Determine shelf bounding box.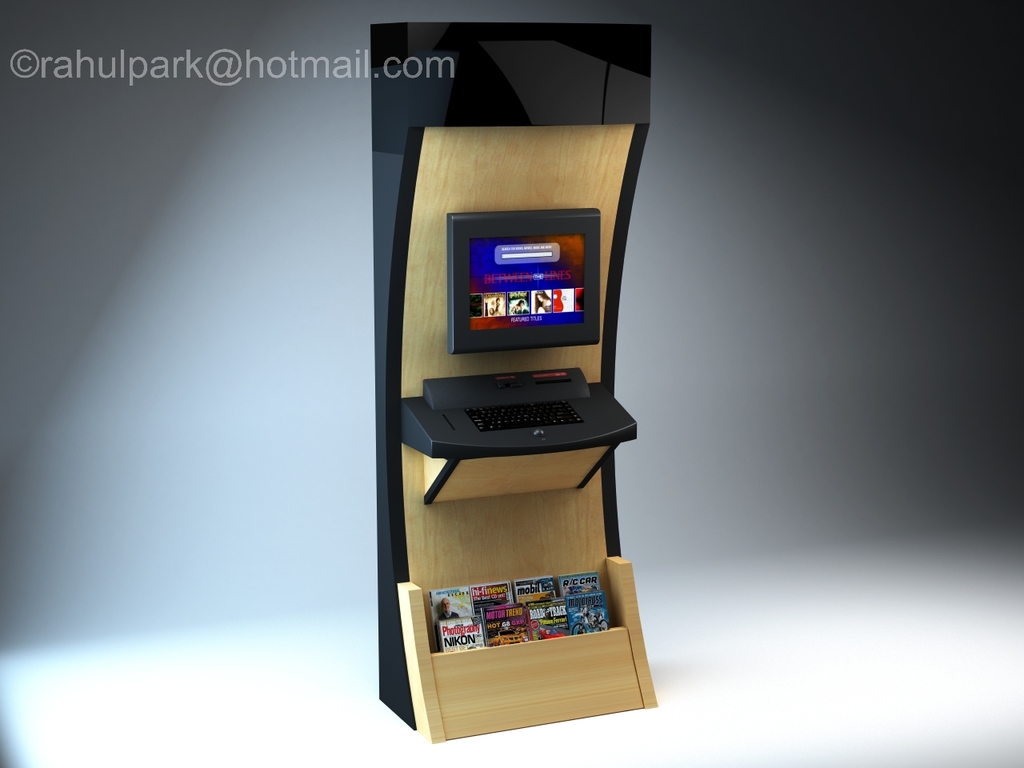
Determined: pyautogui.locateOnScreen(398, 554, 658, 742).
